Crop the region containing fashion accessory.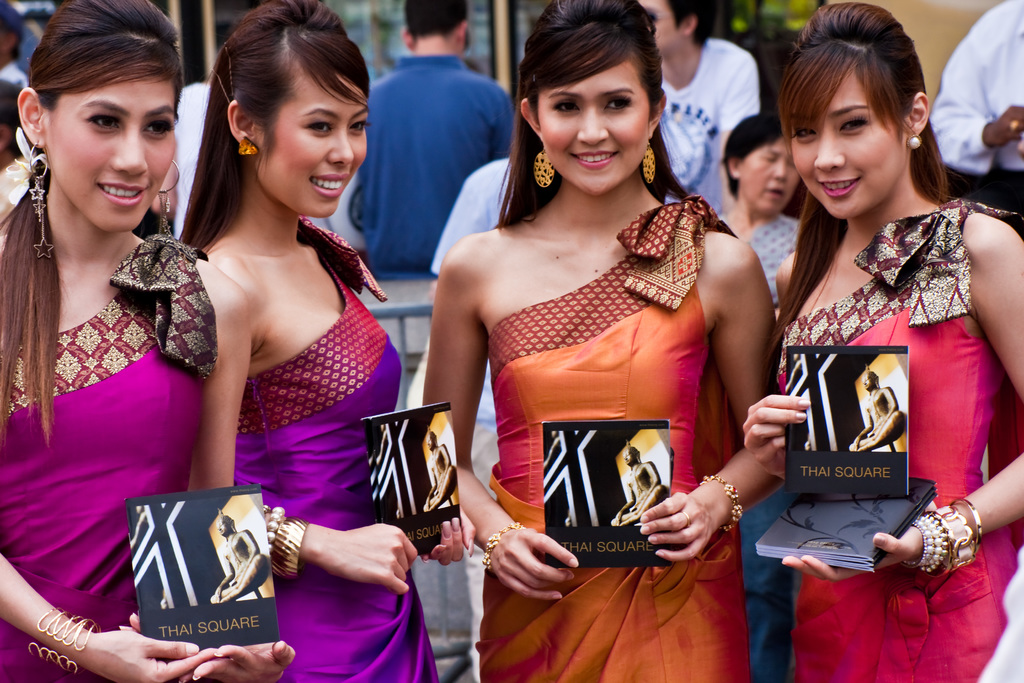
Crop region: x1=643, y1=141, x2=657, y2=185.
